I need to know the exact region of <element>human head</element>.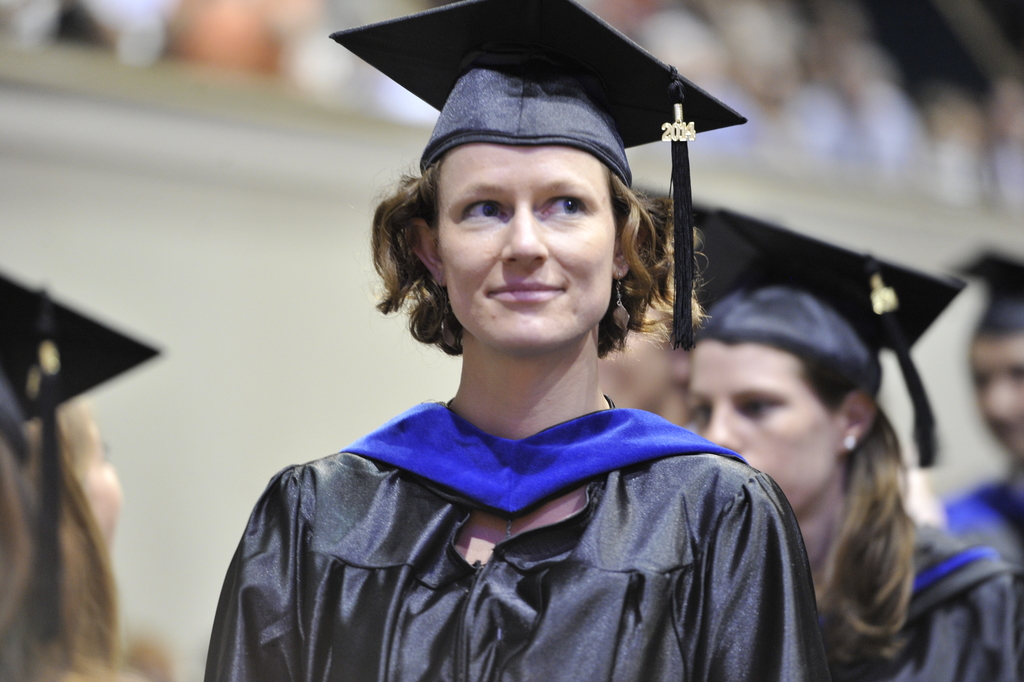
Region: pyautogui.locateOnScreen(394, 94, 662, 321).
